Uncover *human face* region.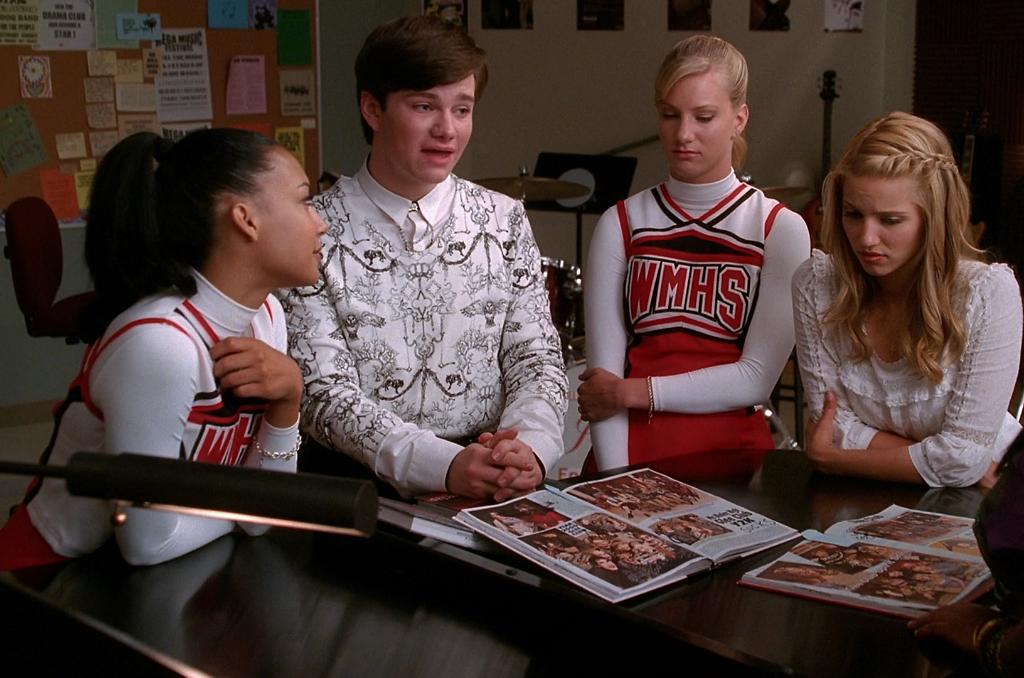
Uncovered: (left=659, top=65, right=735, bottom=178).
